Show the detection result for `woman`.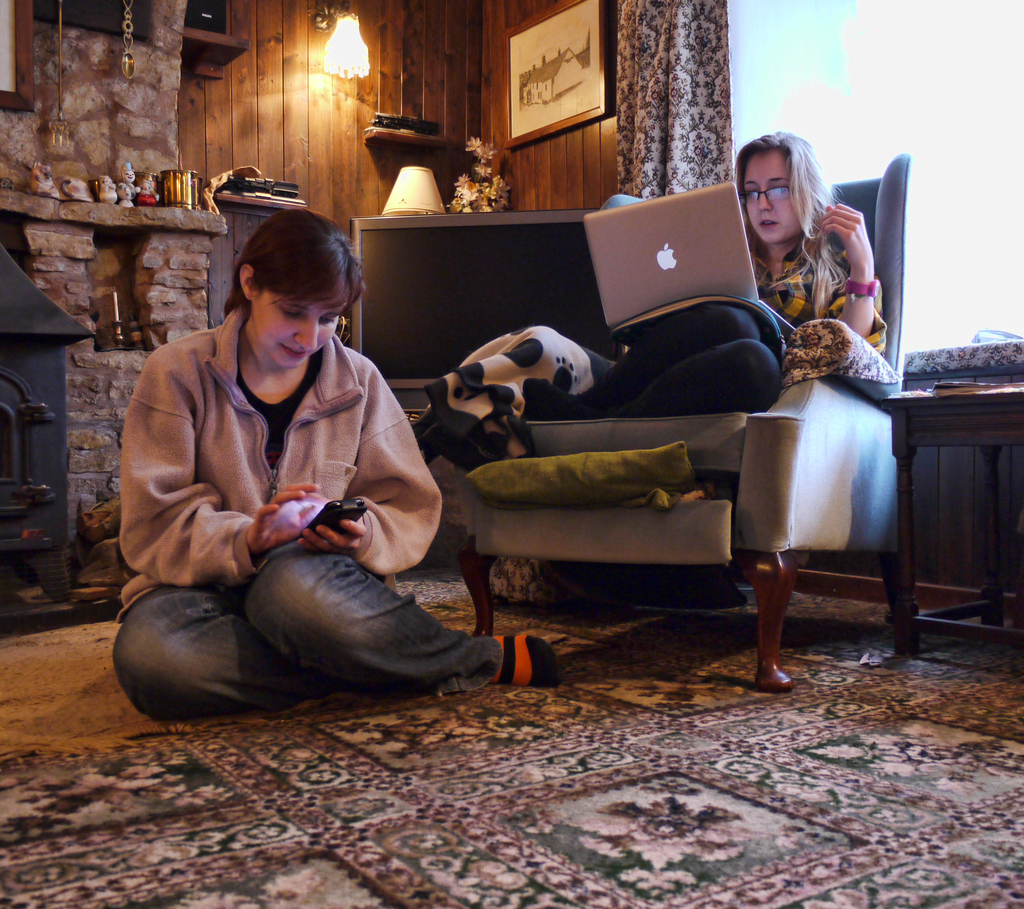
(111,177,481,740).
